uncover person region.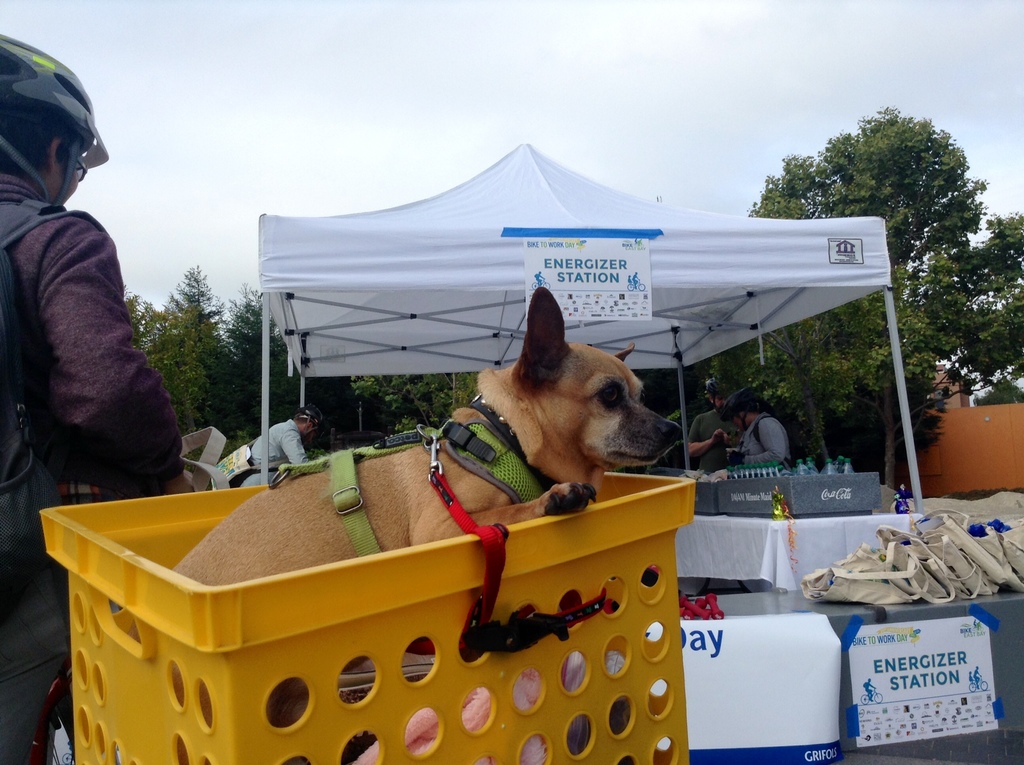
Uncovered: crop(236, 407, 323, 490).
